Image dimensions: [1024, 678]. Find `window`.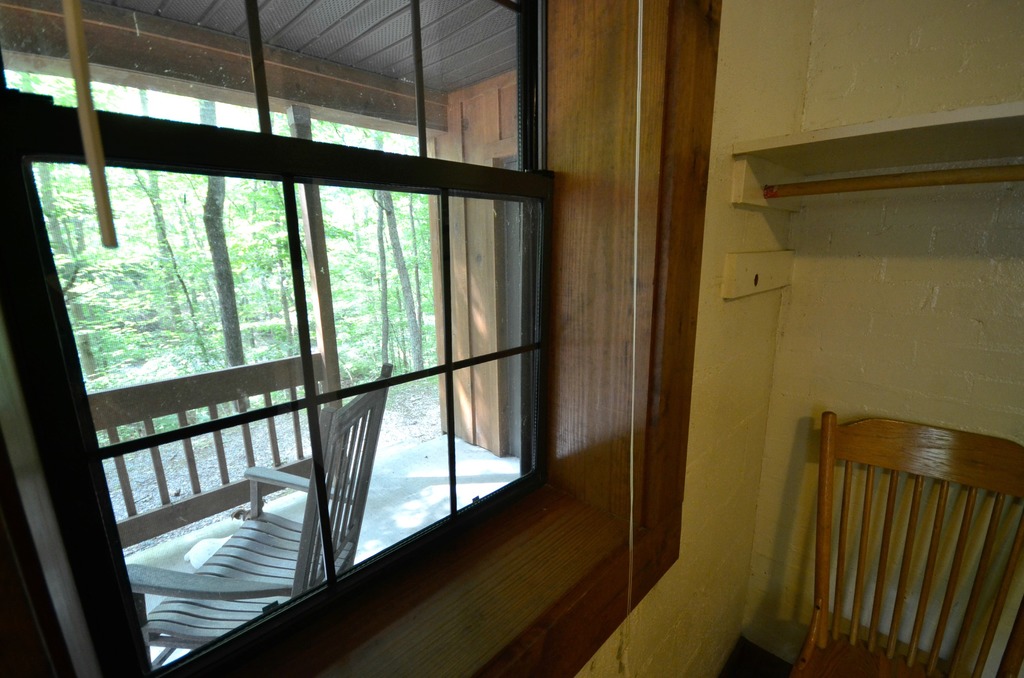
60, 0, 690, 629.
